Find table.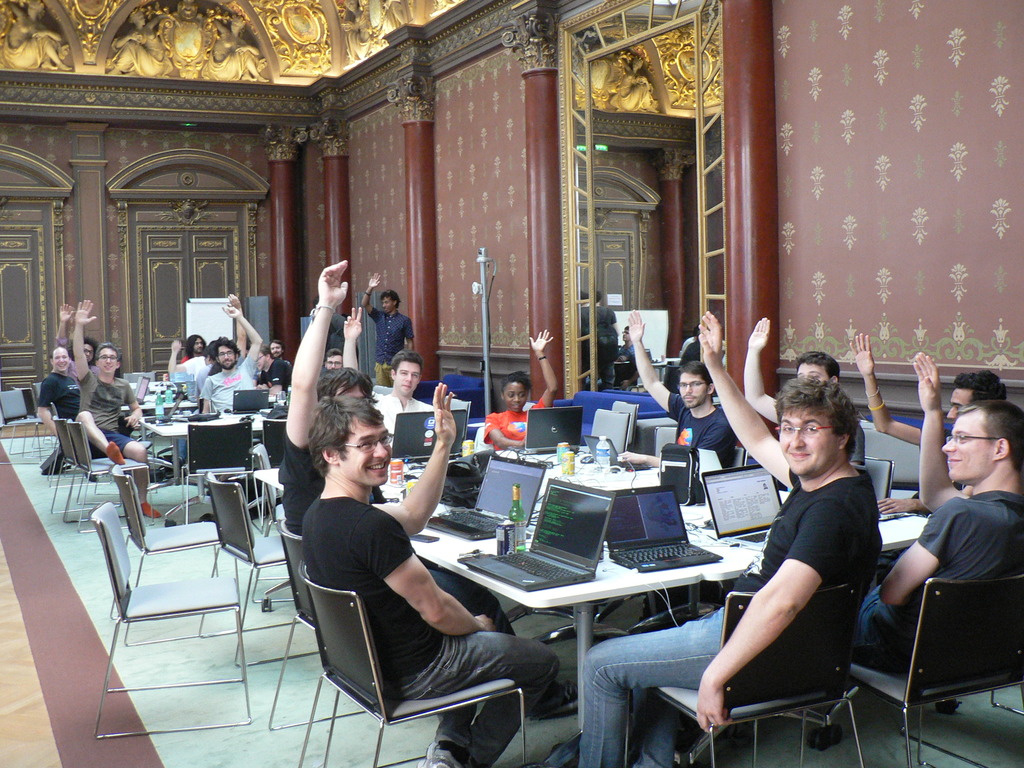
409/467/933/732.
